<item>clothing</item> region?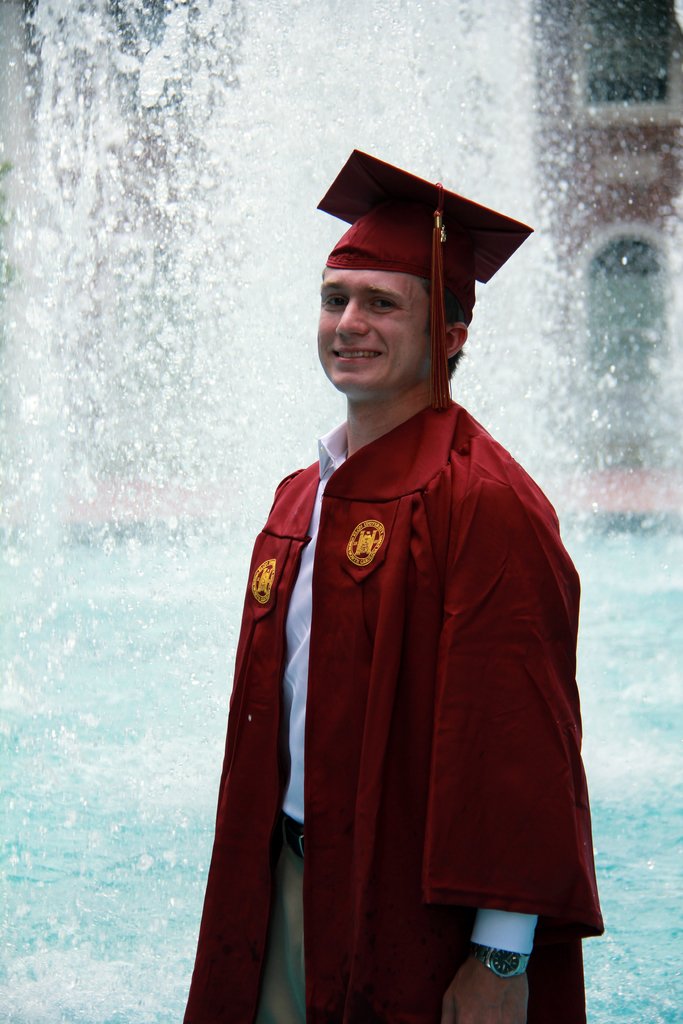
[x1=165, y1=388, x2=602, y2=1023]
